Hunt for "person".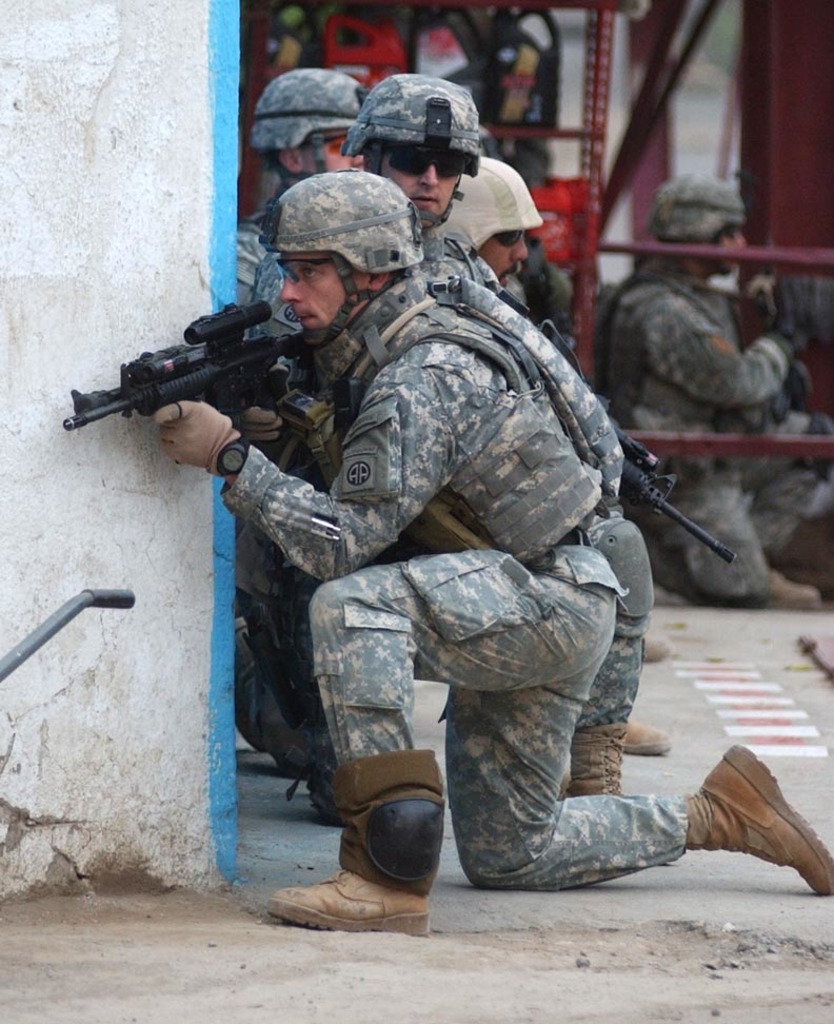
Hunted down at l=237, t=65, r=496, b=824.
